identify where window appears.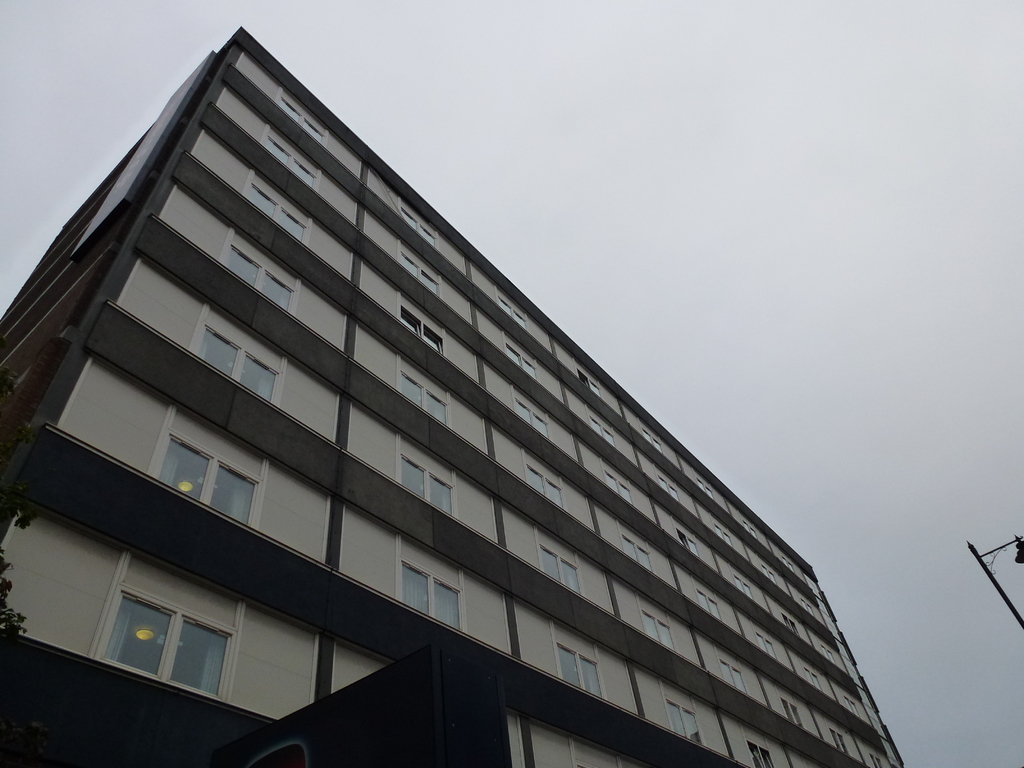
Appears at BBox(752, 621, 777, 659).
